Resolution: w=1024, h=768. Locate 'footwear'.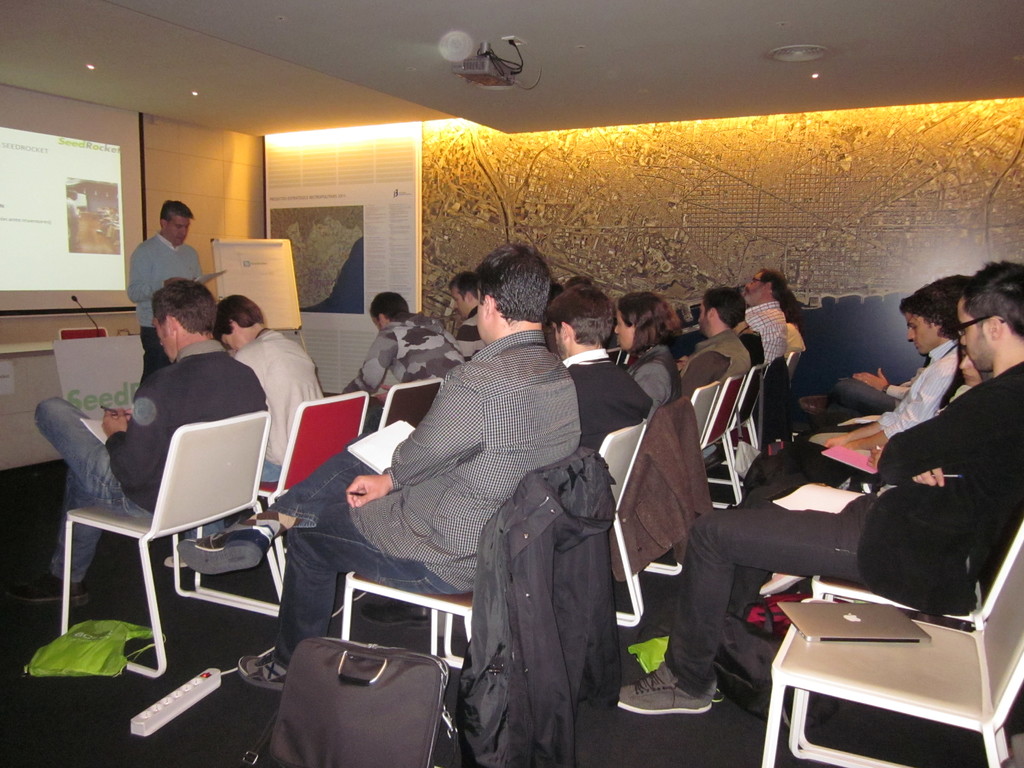
x1=358 y1=605 x2=429 y2=633.
